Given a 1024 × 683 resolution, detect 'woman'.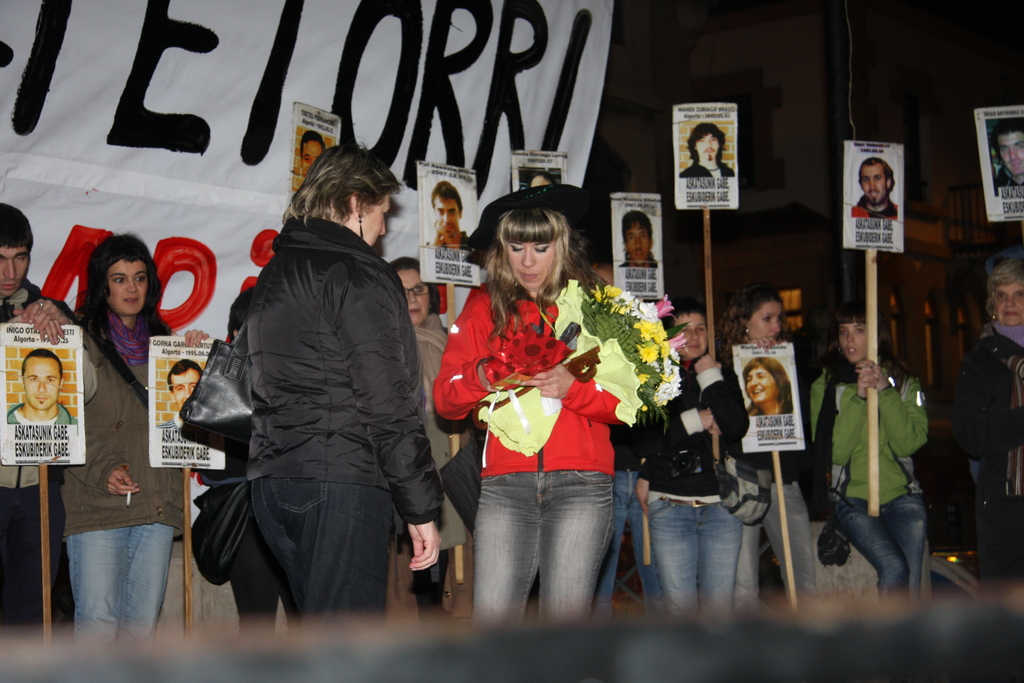
Rect(812, 294, 925, 607).
